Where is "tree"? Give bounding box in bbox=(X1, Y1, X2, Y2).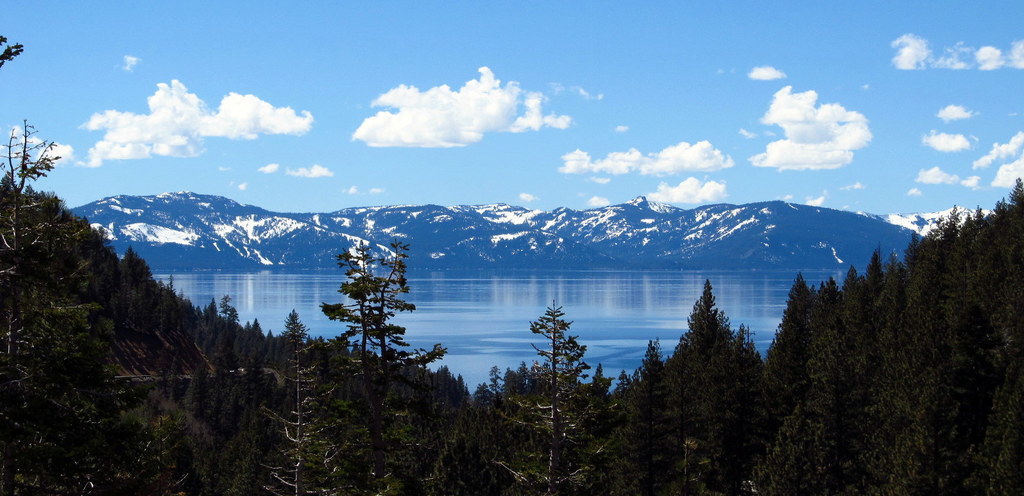
bbox=(495, 314, 649, 495).
